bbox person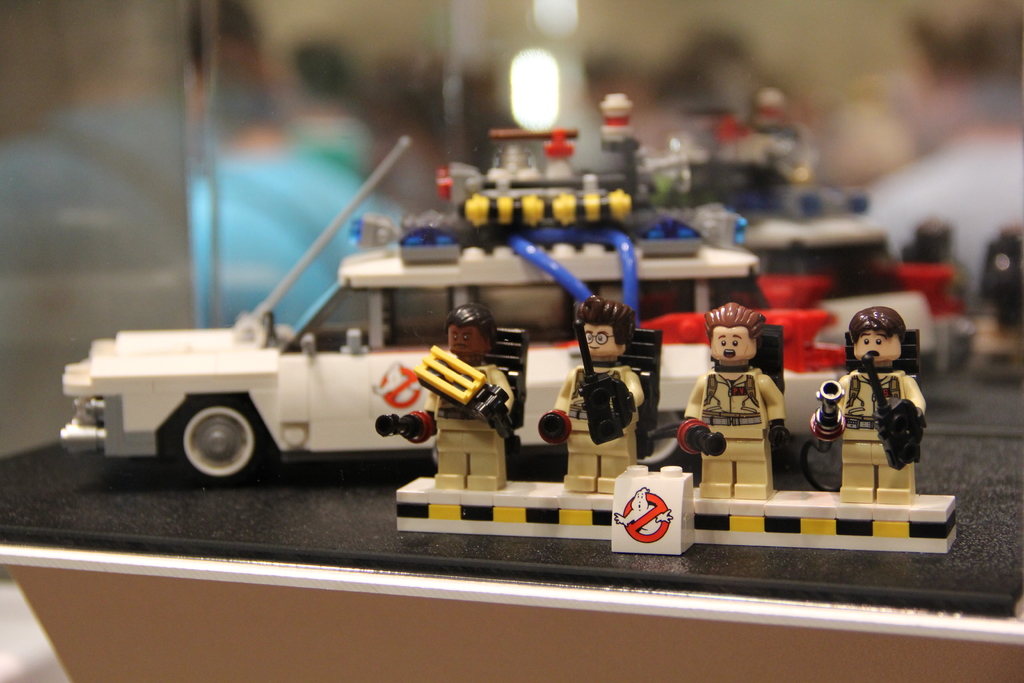
bbox=[666, 296, 783, 500]
